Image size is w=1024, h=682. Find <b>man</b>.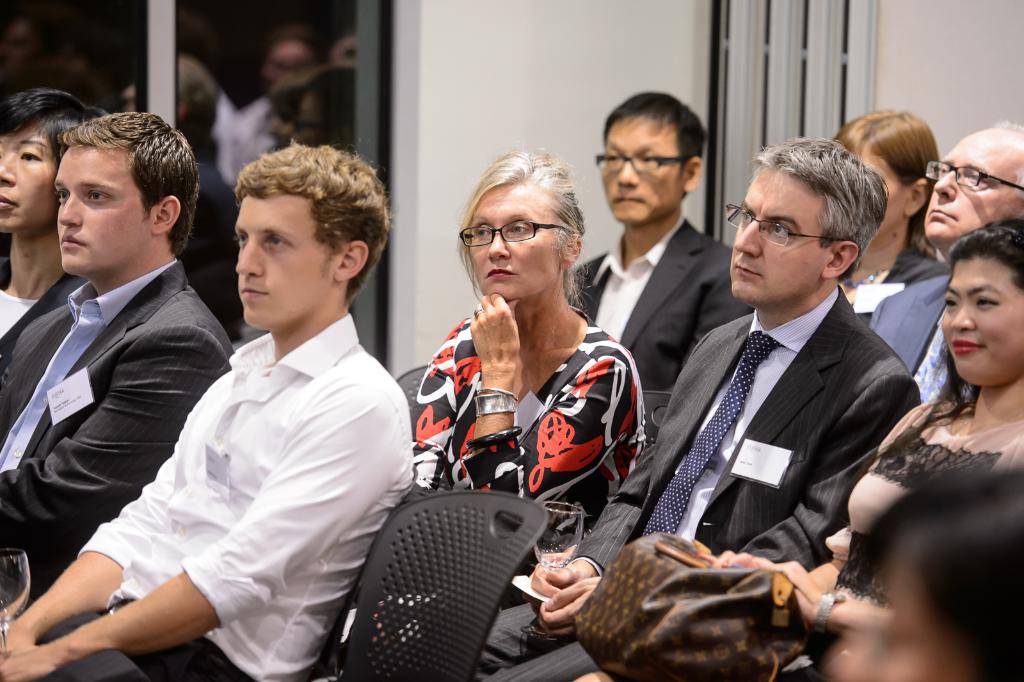
<box>0,108,243,592</box>.
